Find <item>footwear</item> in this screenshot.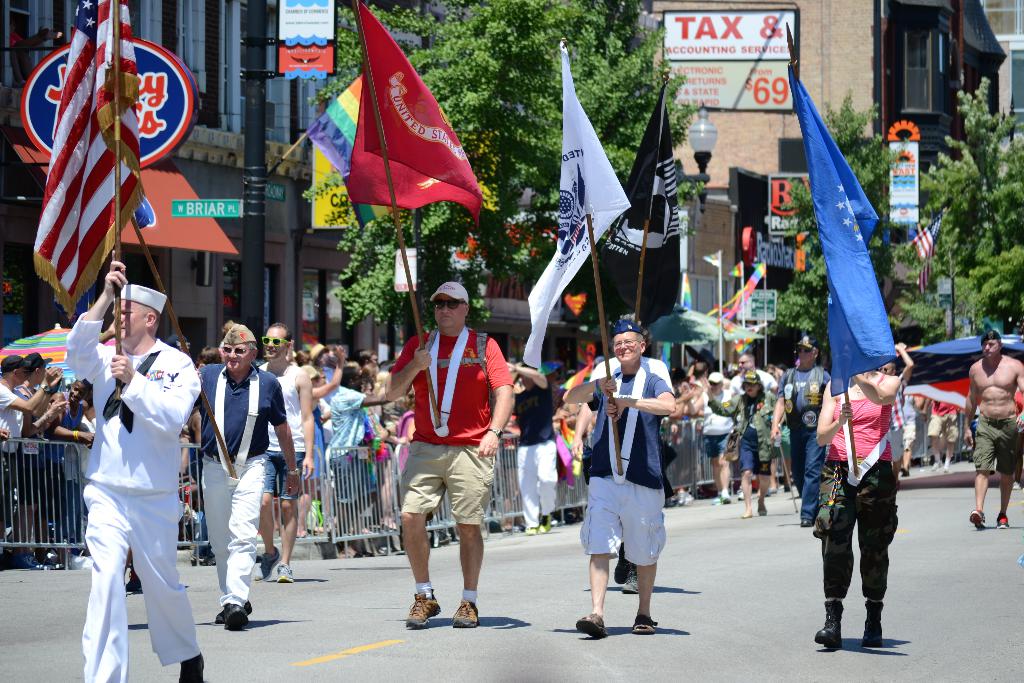
The bounding box for <item>footwear</item> is <region>568, 614, 603, 634</region>.
